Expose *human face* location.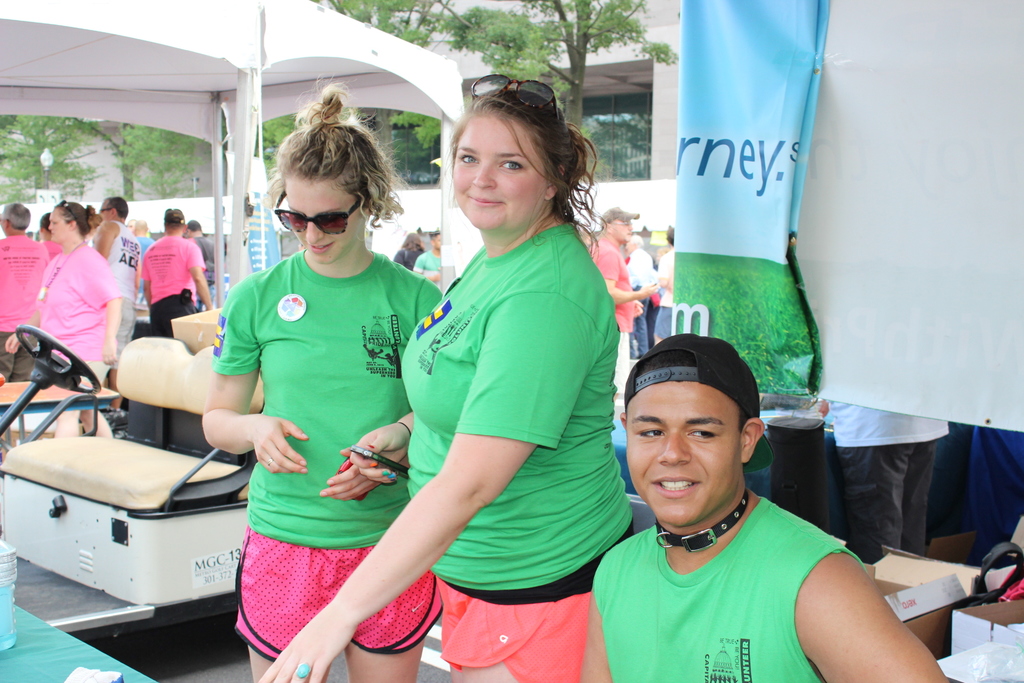
Exposed at detection(455, 113, 552, 231).
